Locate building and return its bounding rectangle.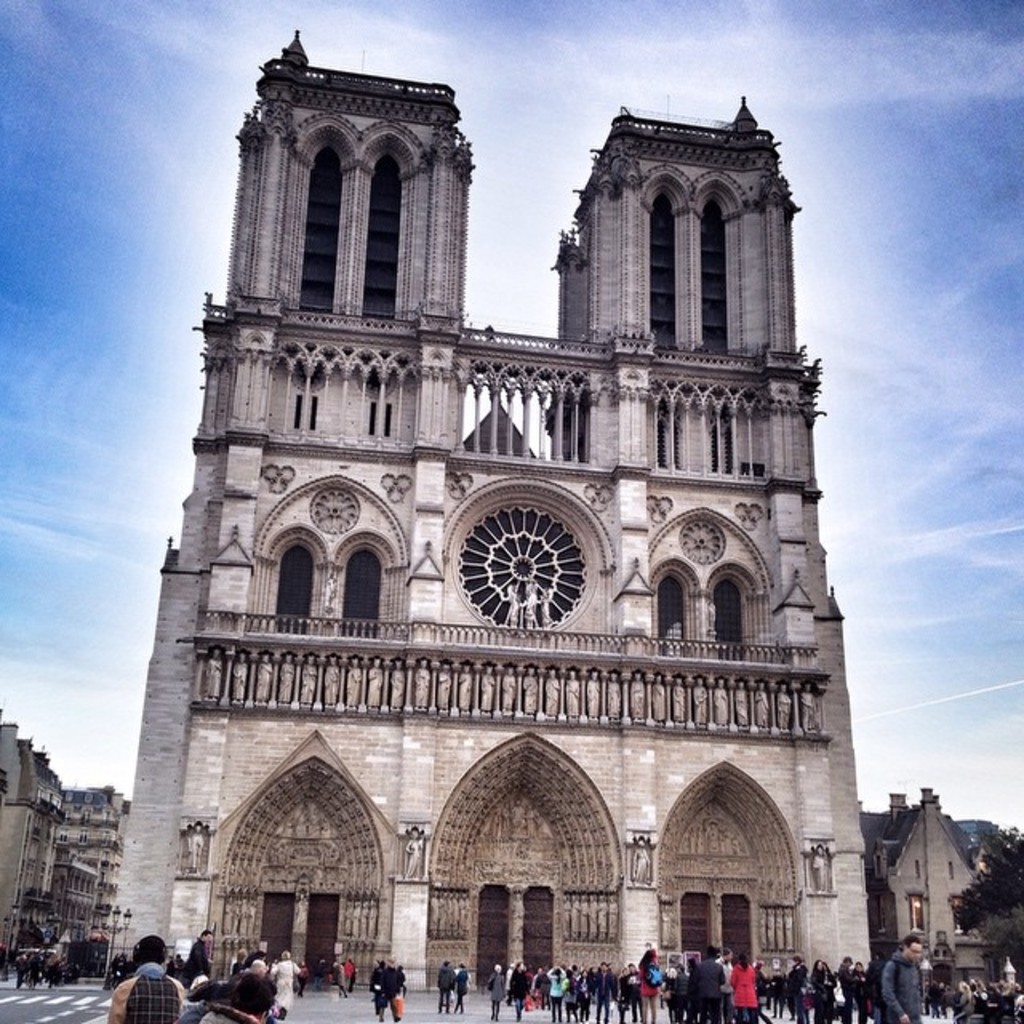
x1=853 y1=794 x2=1022 y2=1011.
